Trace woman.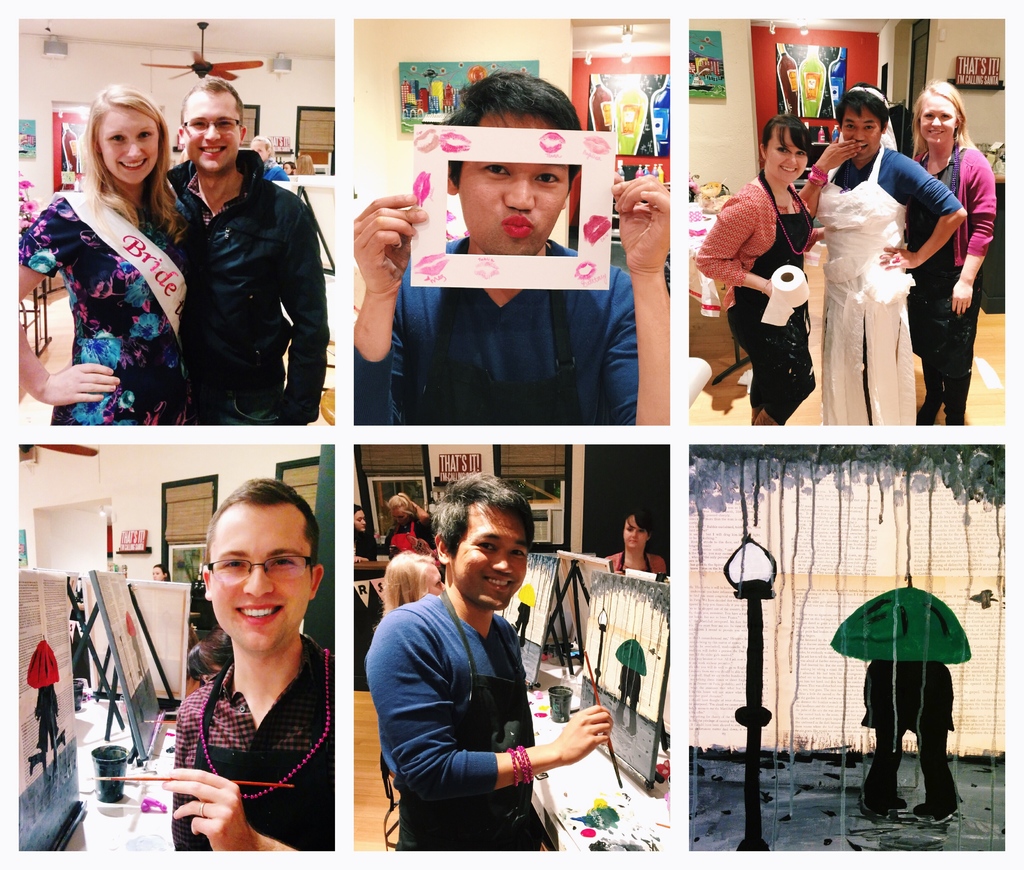
Traced to 351:503:382:564.
